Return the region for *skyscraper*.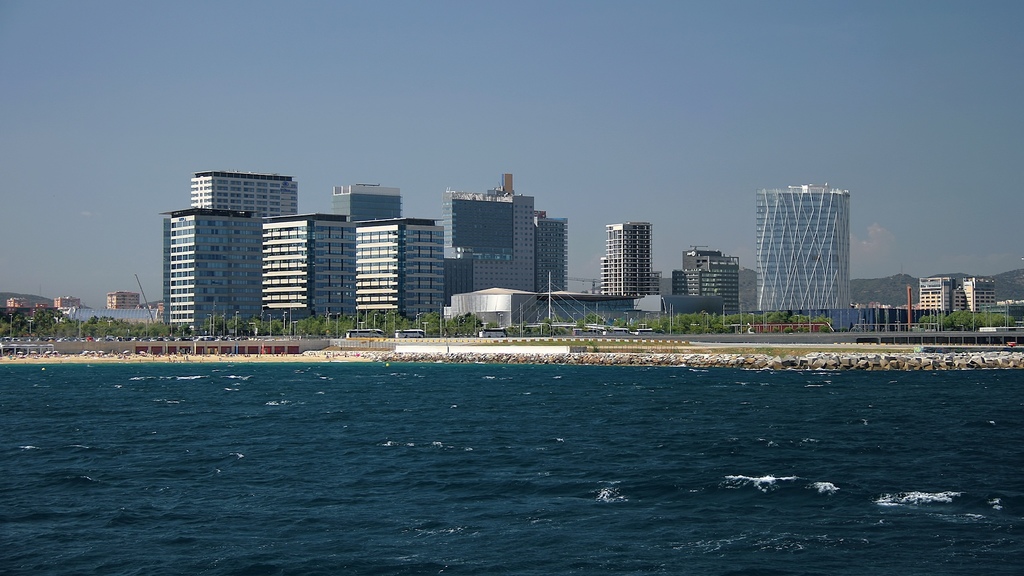
BBox(751, 184, 854, 321).
